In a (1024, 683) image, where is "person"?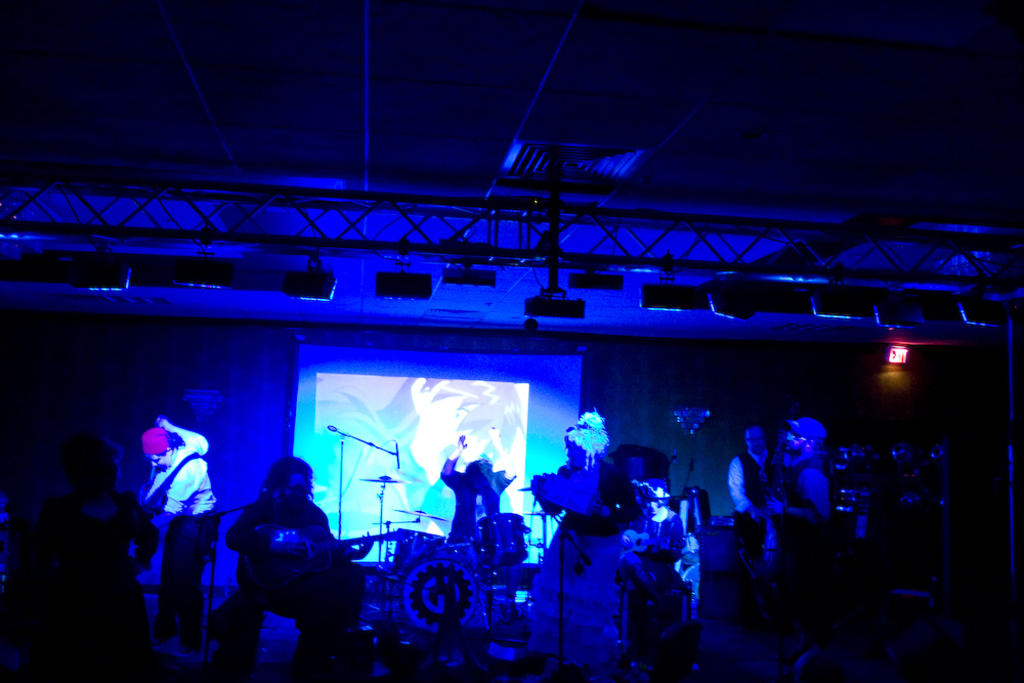
crop(441, 431, 515, 556).
